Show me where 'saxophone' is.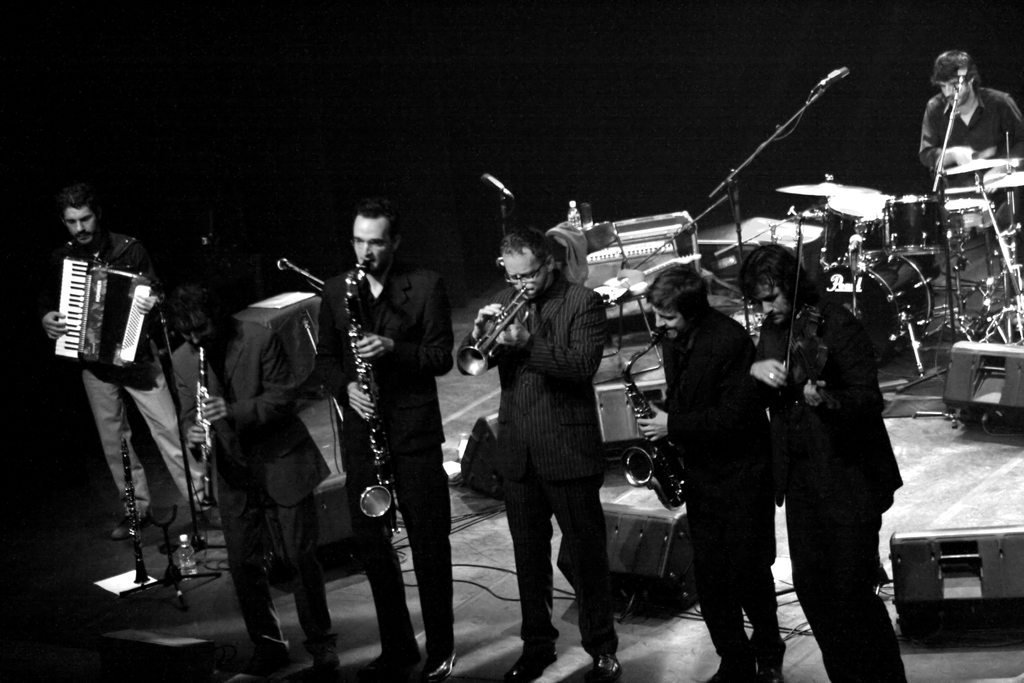
'saxophone' is at [622,325,688,513].
